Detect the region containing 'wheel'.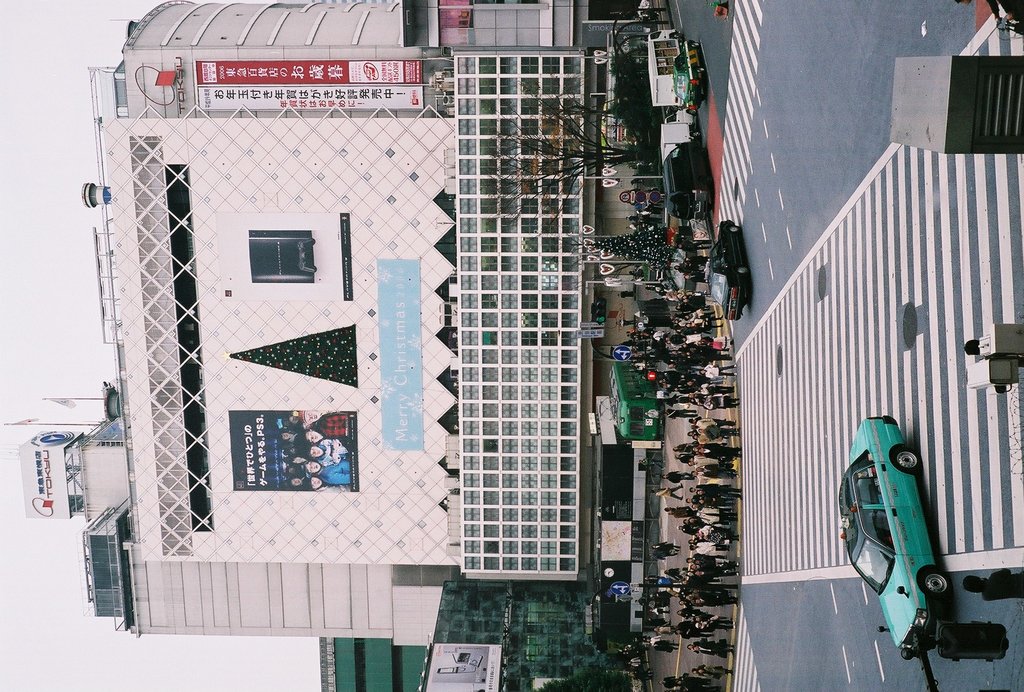
[x1=918, y1=566, x2=949, y2=598].
